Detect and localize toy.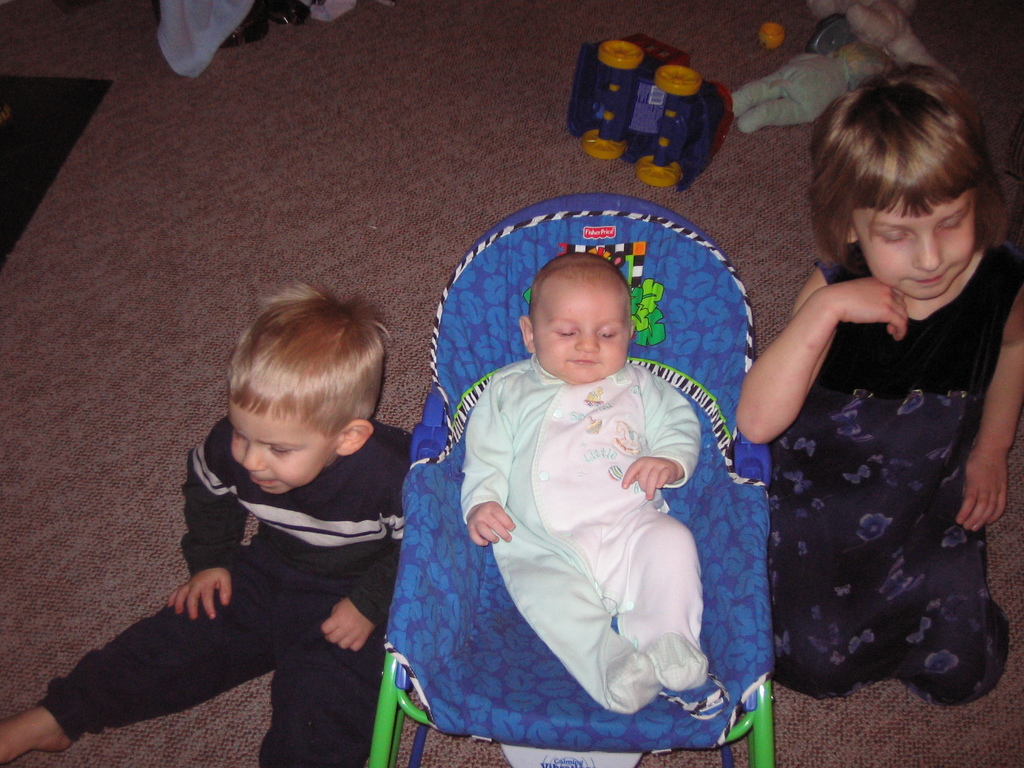
Localized at rect(827, 0, 948, 68).
